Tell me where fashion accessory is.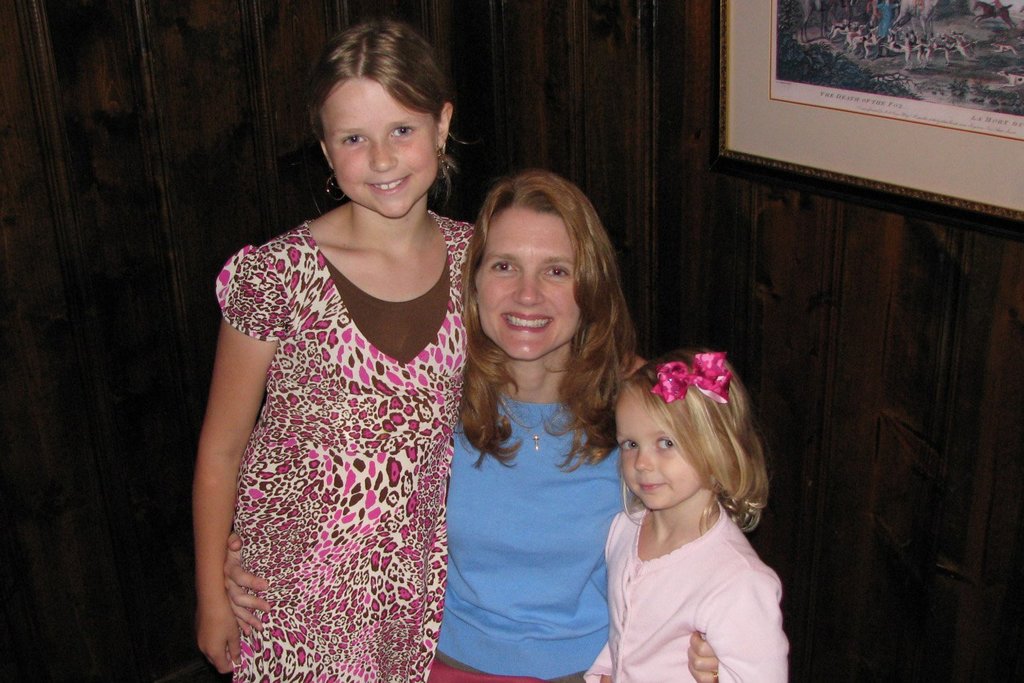
fashion accessory is at box=[713, 668, 723, 682].
